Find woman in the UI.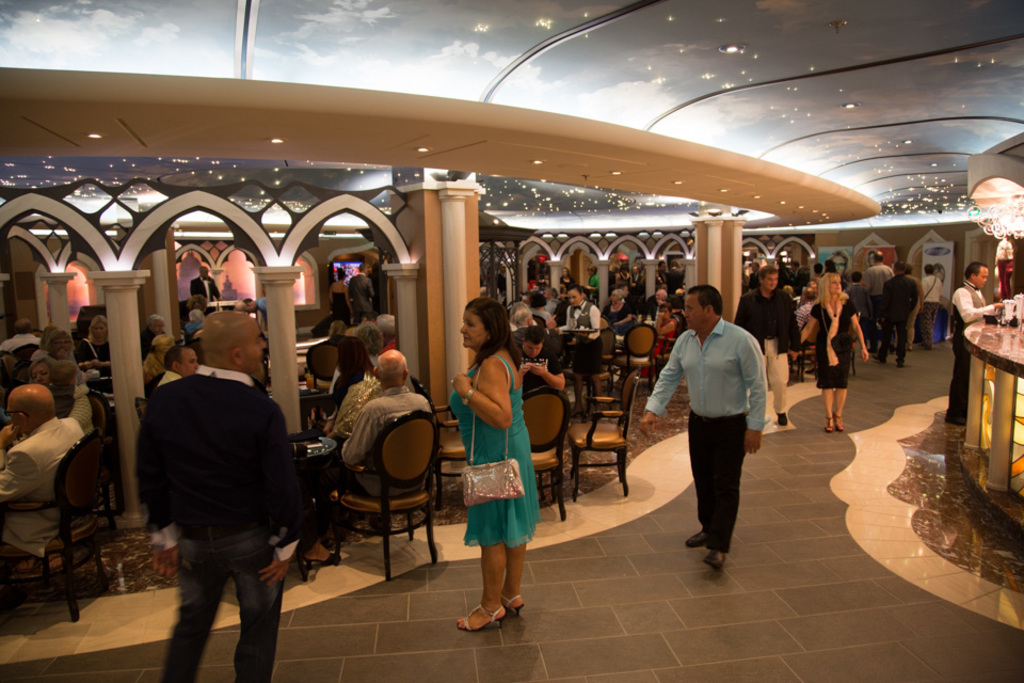
UI element at select_region(179, 293, 208, 321).
